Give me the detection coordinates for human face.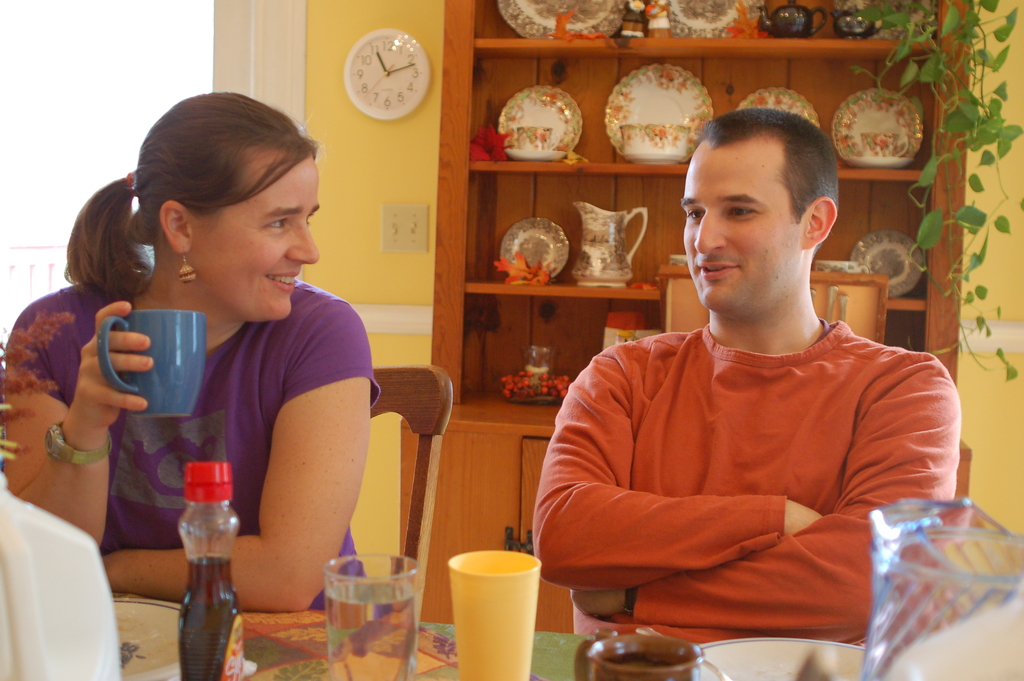
(681, 141, 799, 315).
